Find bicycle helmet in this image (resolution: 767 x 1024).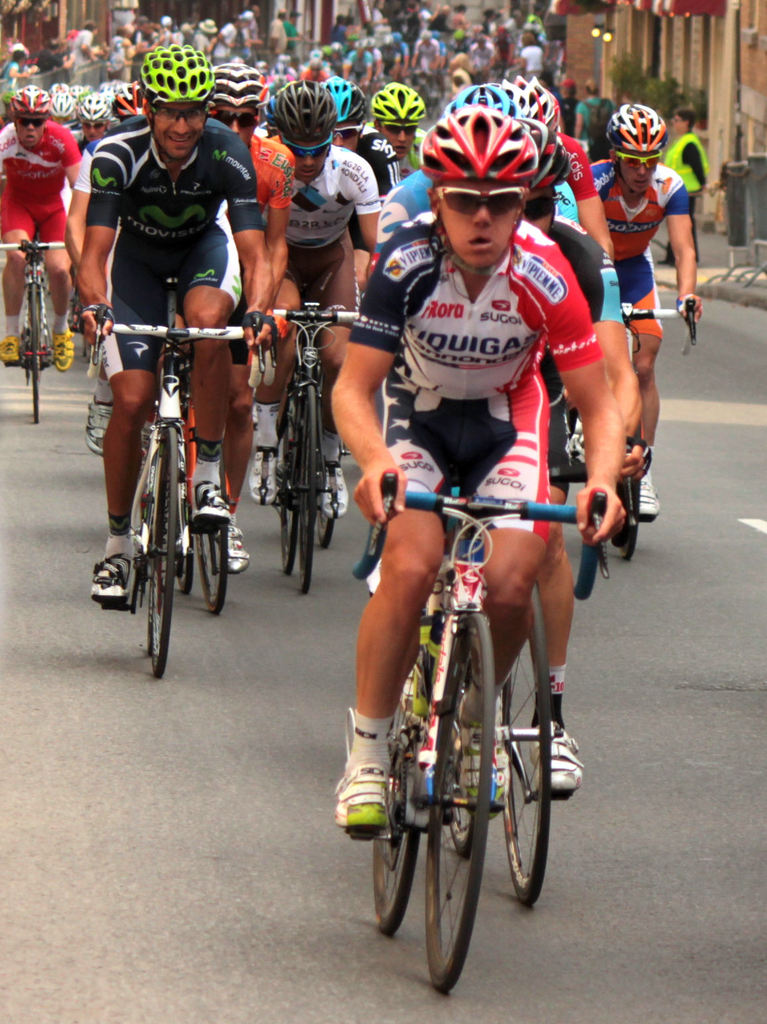
{"left": 524, "top": 118, "right": 568, "bottom": 197}.
